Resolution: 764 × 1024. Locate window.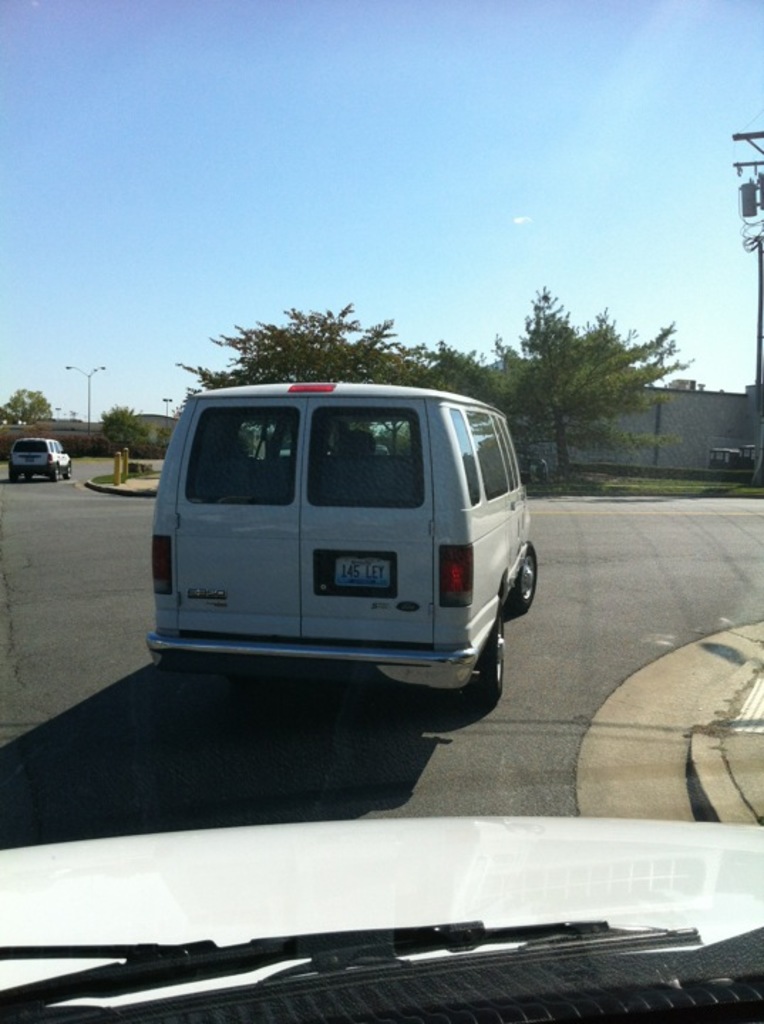
l=451, t=402, r=478, b=503.
